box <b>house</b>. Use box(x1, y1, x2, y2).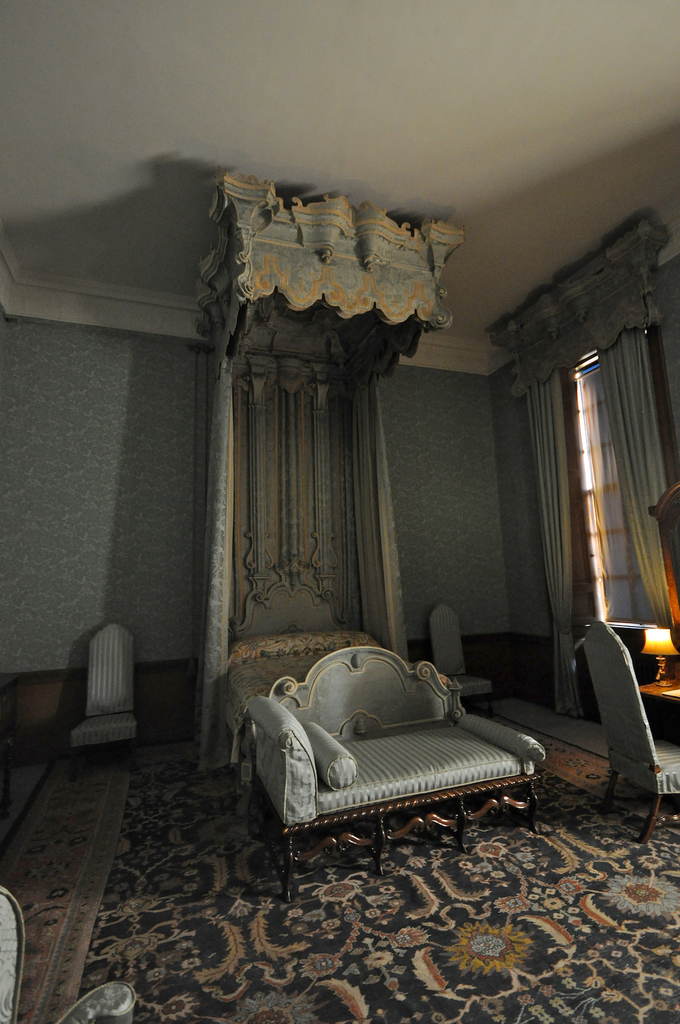
box(0, 0, 679, 1023).
